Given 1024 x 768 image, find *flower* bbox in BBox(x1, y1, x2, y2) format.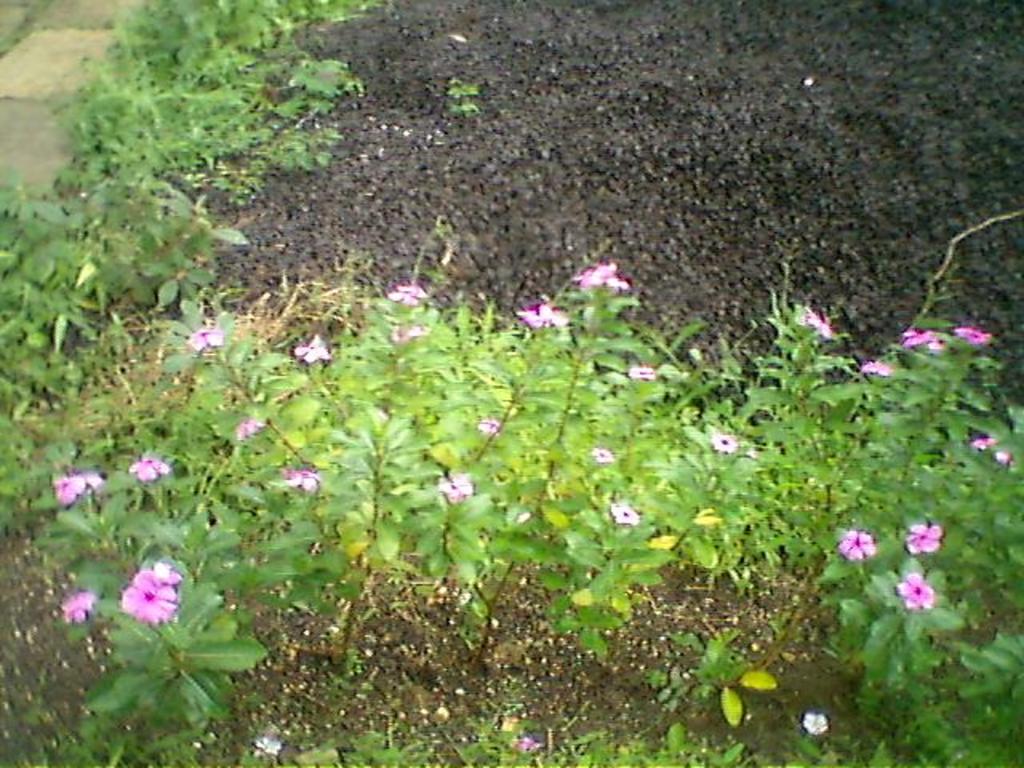
BBox(99, 562, 178, 638).
